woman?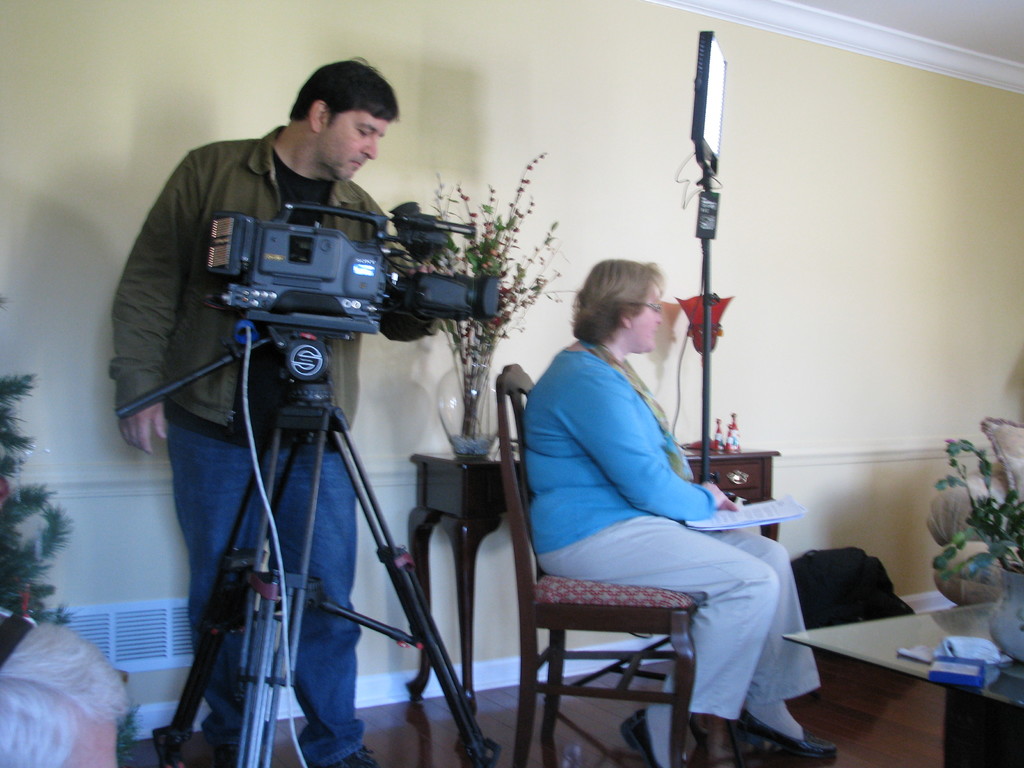
select_region(500, 241, 773, 761)
